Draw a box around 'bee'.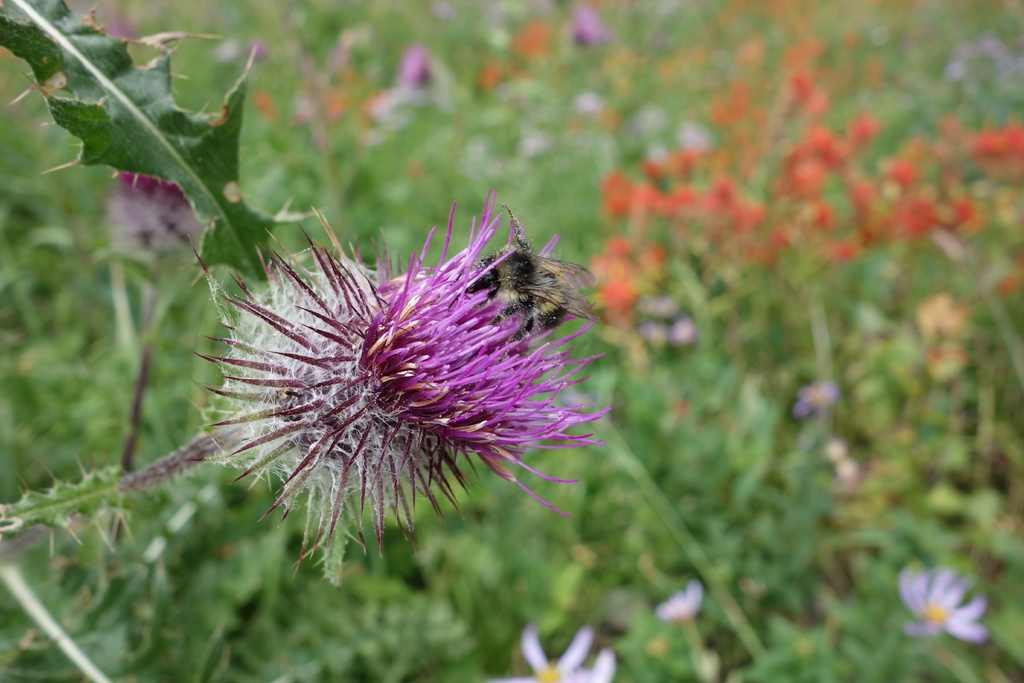
[460, 217, 602, 361].
